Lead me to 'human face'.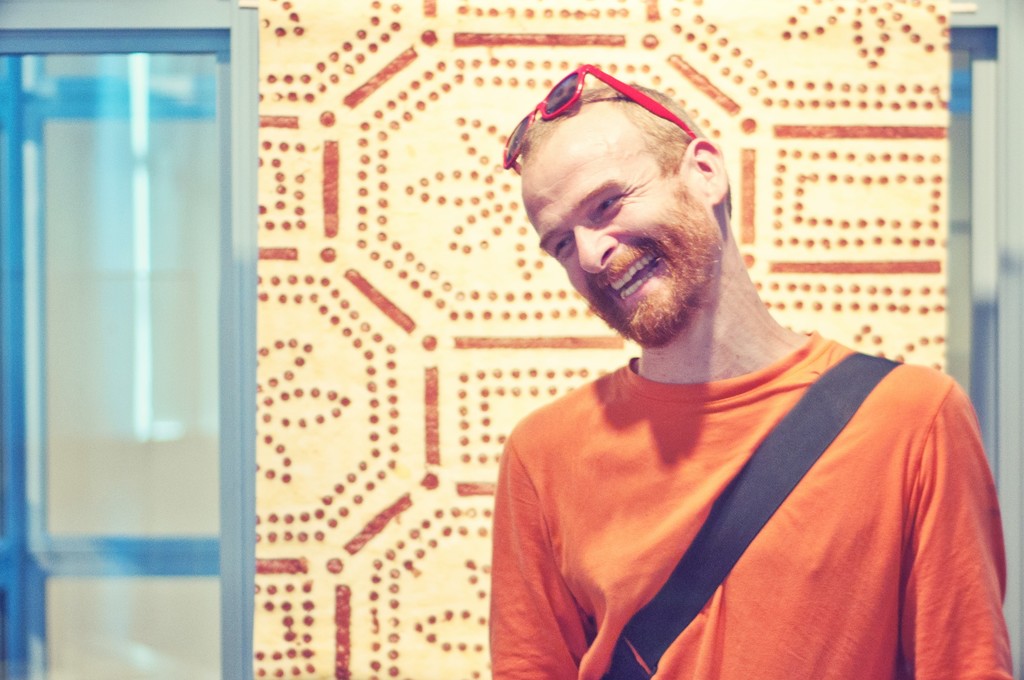
Lead to bbox=(524, 116, 715, 346).
